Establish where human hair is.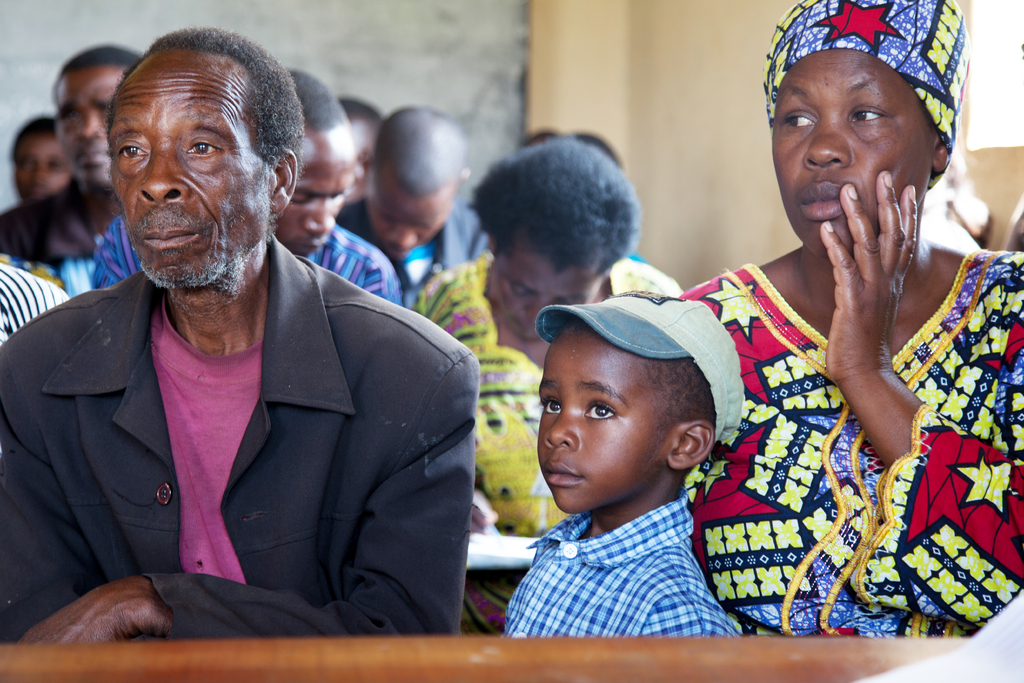
Established at bbox(58, 47, 143, 76).
